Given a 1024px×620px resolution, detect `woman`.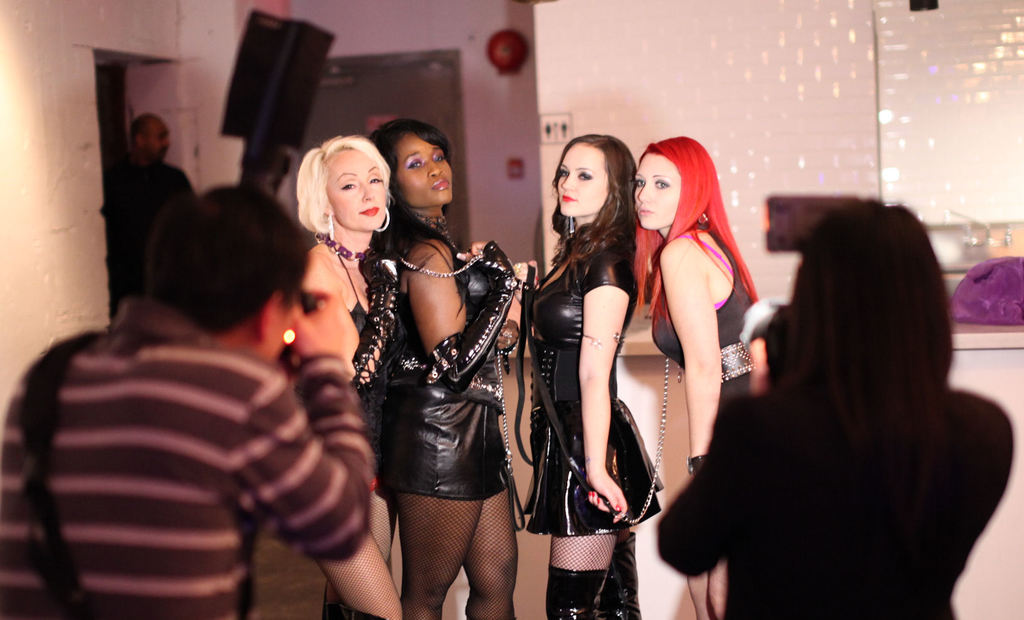
box(645, 191, 1023, 619).
